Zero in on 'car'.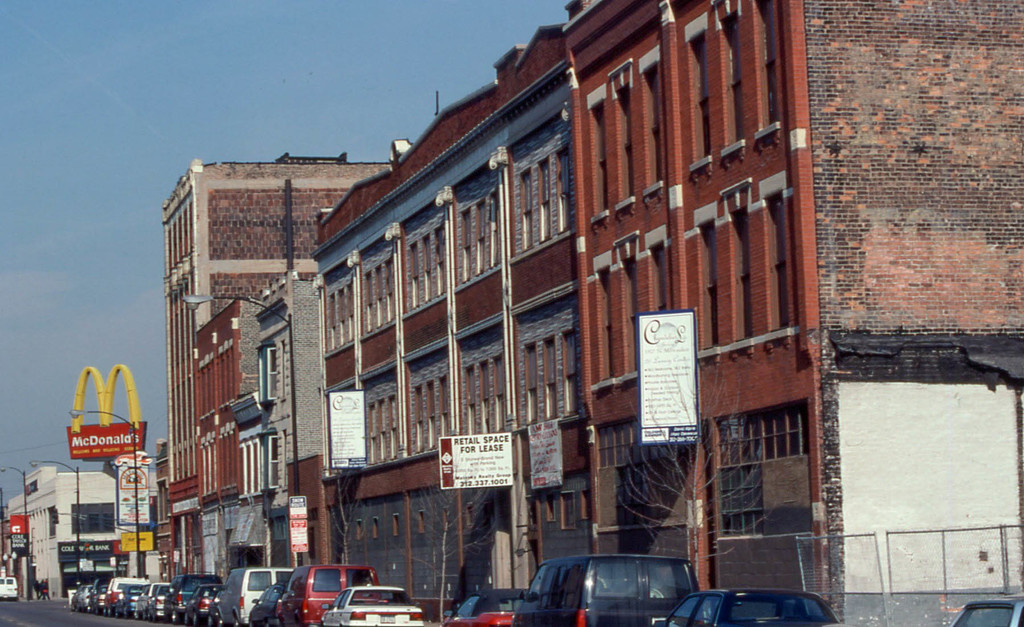
Zeroed in: 478, 590, 511, 626.
